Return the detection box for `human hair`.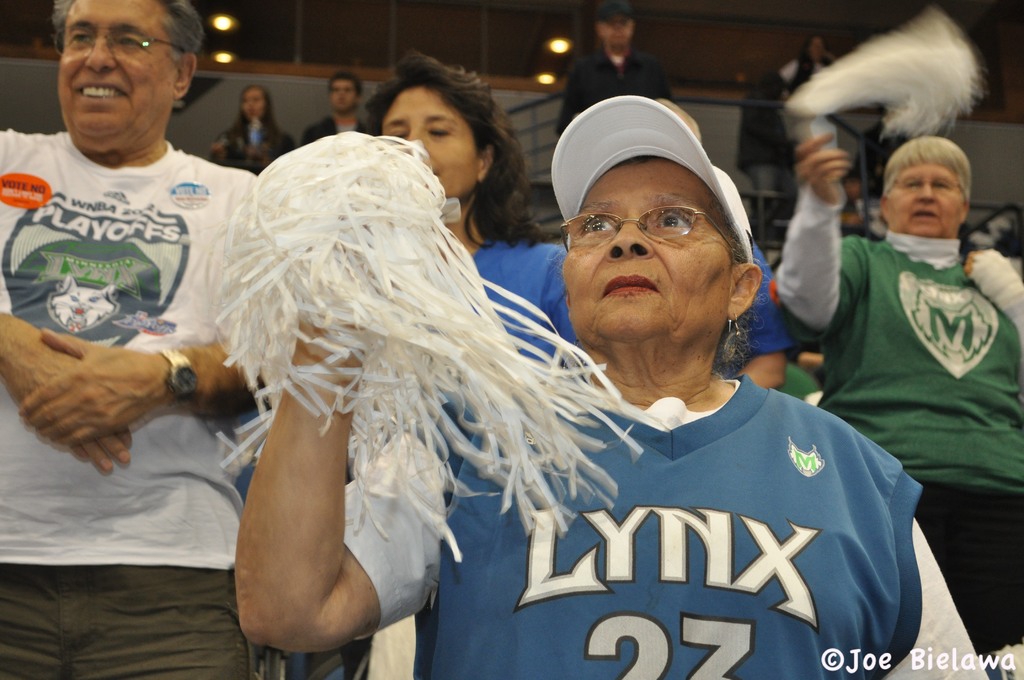
bbox=(363, 54, 550, 247).
